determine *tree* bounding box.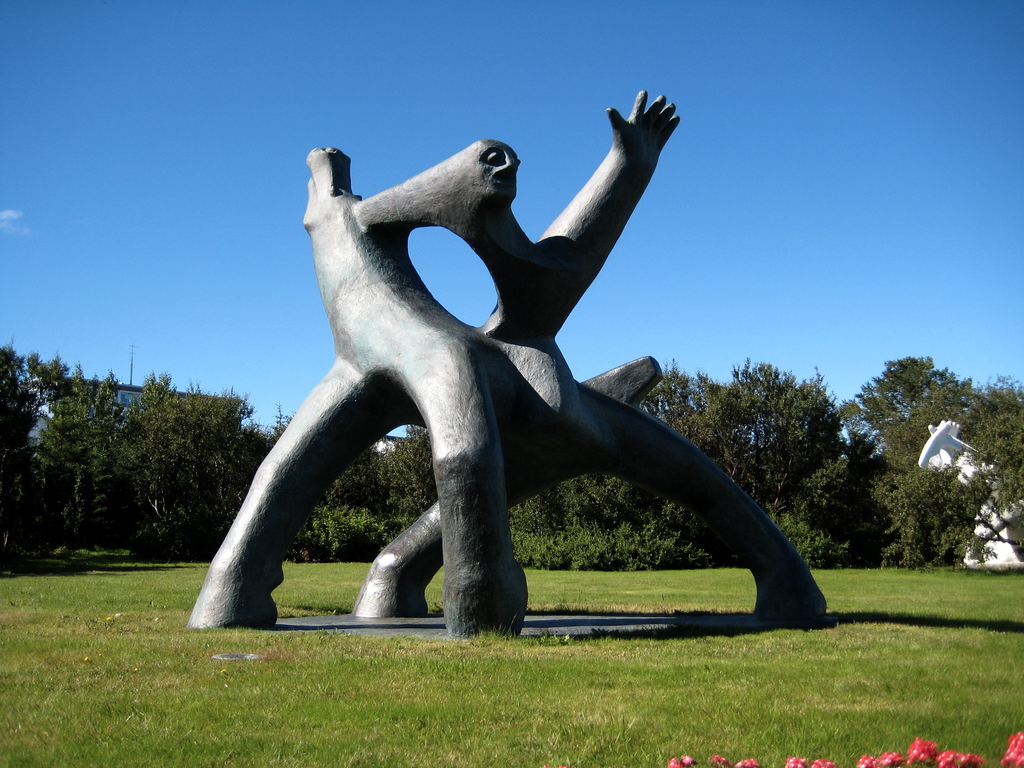
Determined: <box>316,452,376,521</box>.
